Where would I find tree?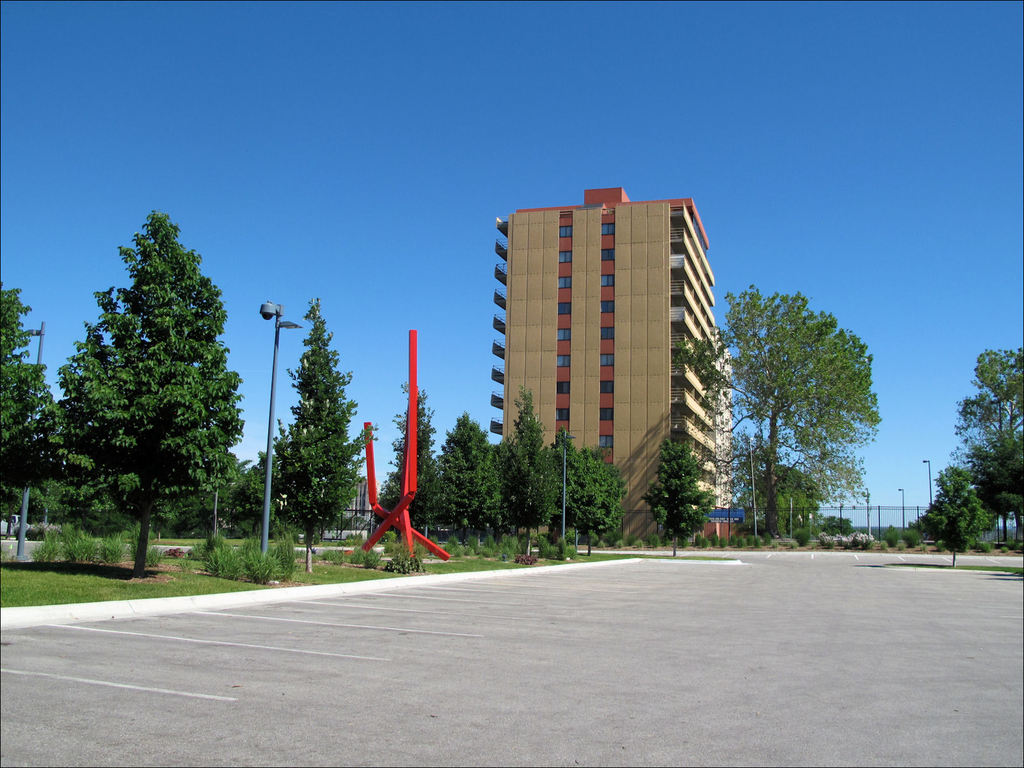
At x1=675, y1=277, x2=881, y2=541.
